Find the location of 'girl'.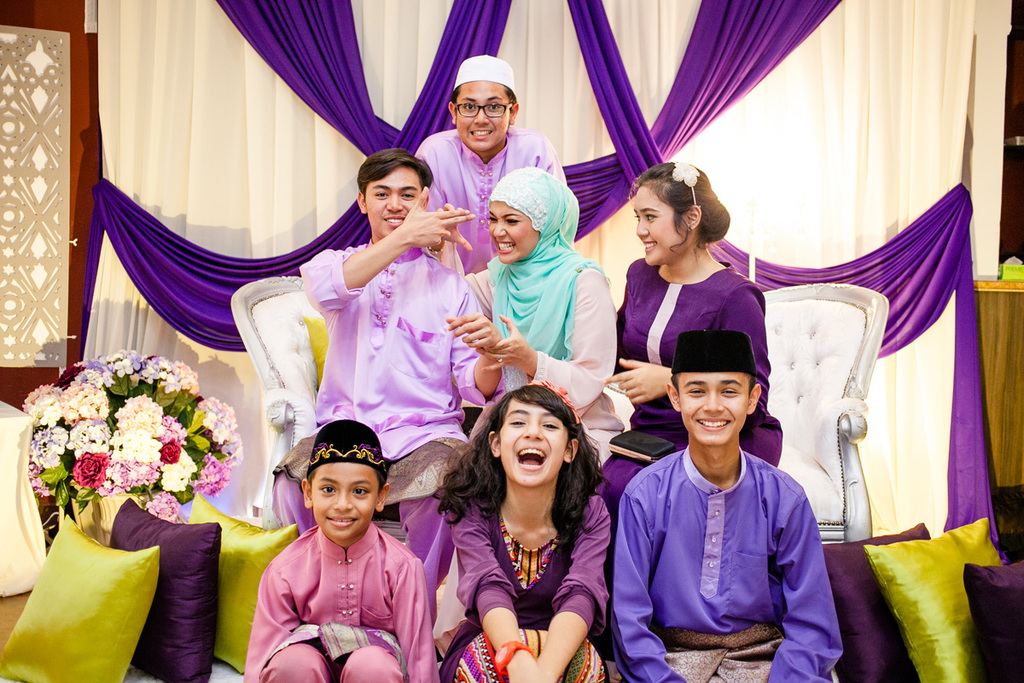
Location: BBox(437, 378, 612, 682).
